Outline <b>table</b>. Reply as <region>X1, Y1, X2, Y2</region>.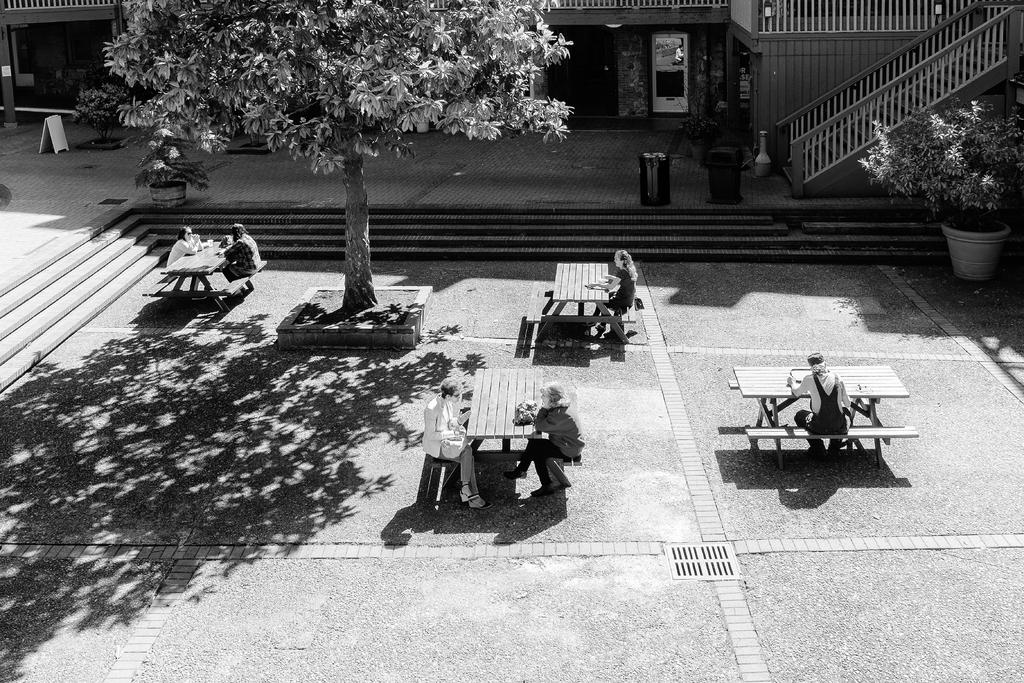
<region>732, 363, 909, 431</region>.
